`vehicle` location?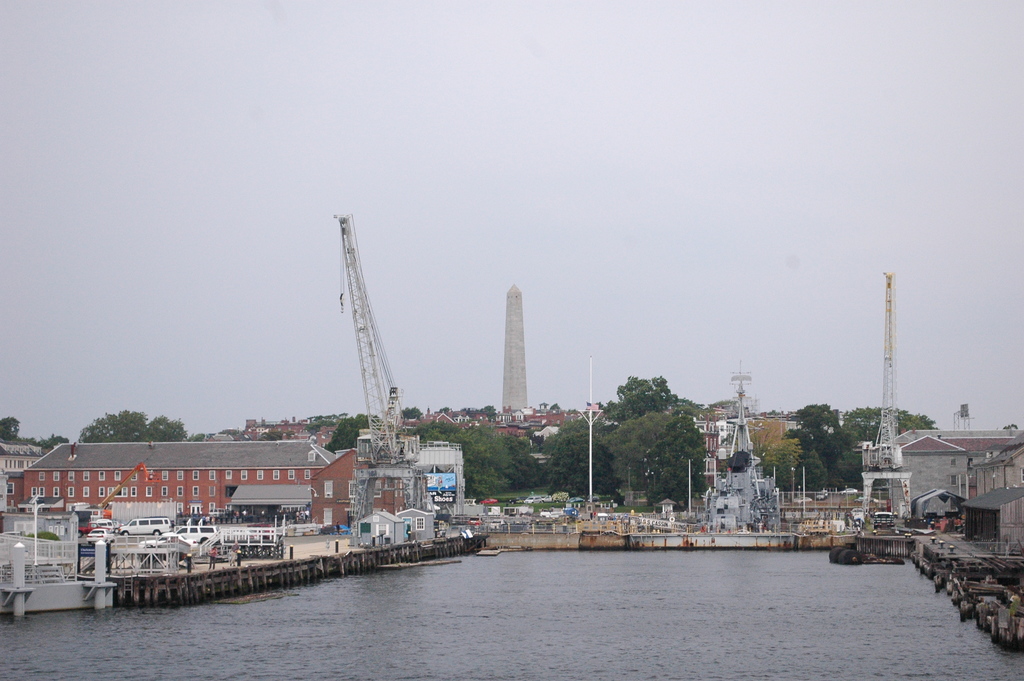
select_region(85, 527, 110, 544)
